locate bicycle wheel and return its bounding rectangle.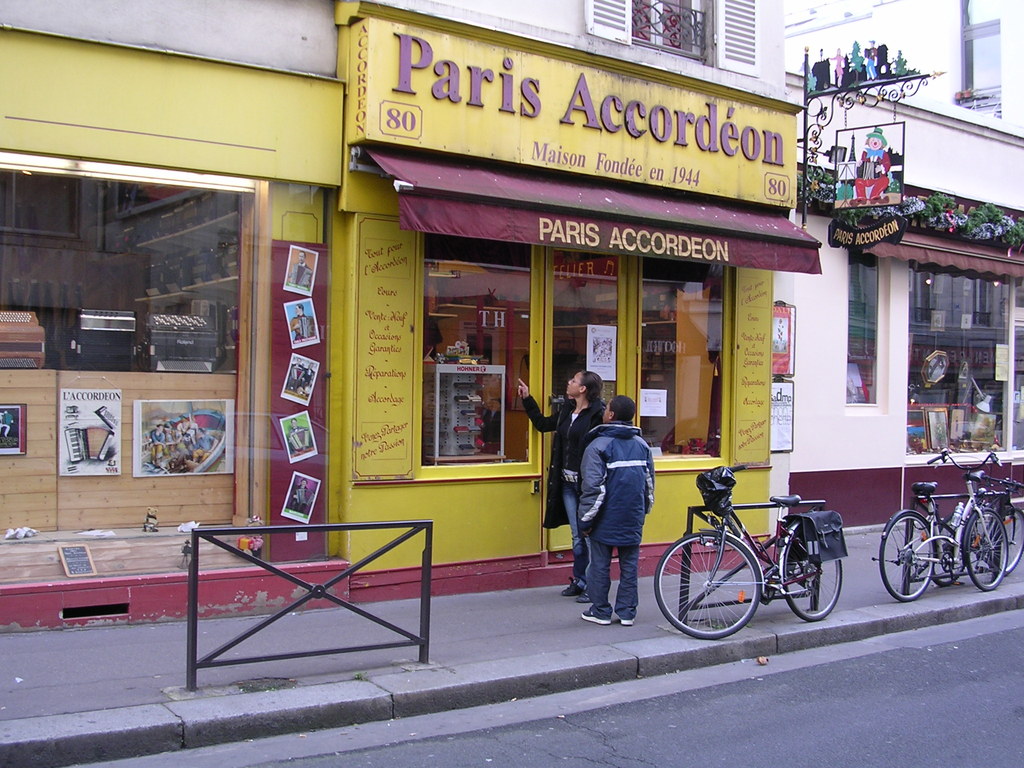
bbox=(783, 521, 843, 623).
